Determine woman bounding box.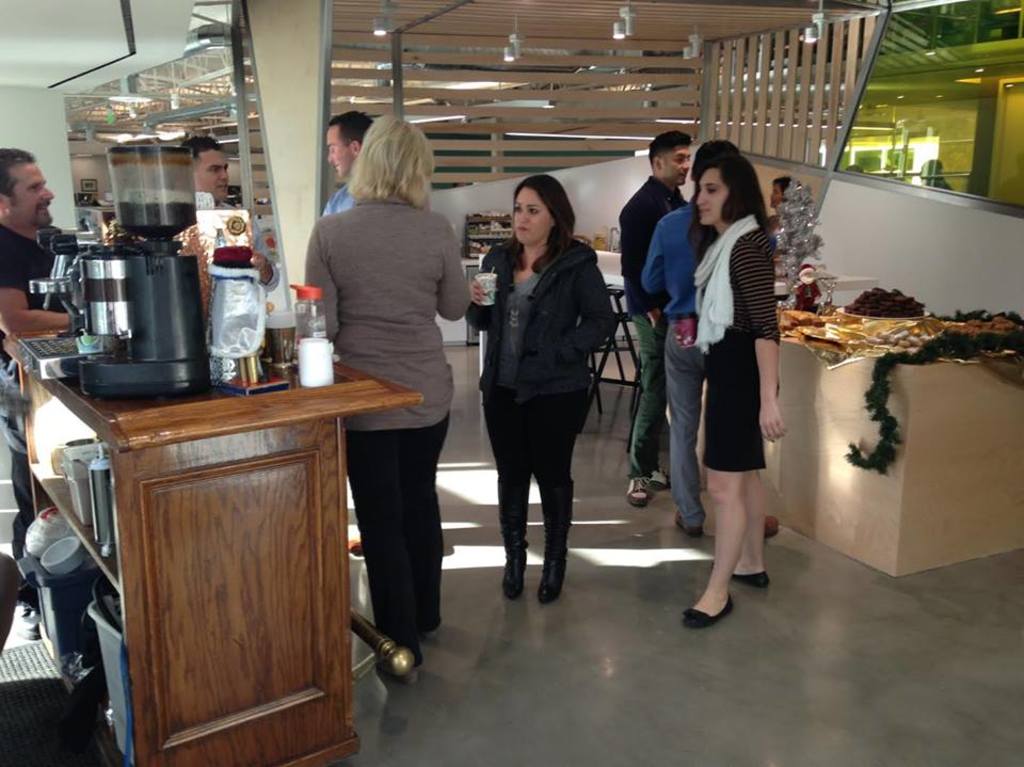
Determined: (473, 176, 615, 616).
